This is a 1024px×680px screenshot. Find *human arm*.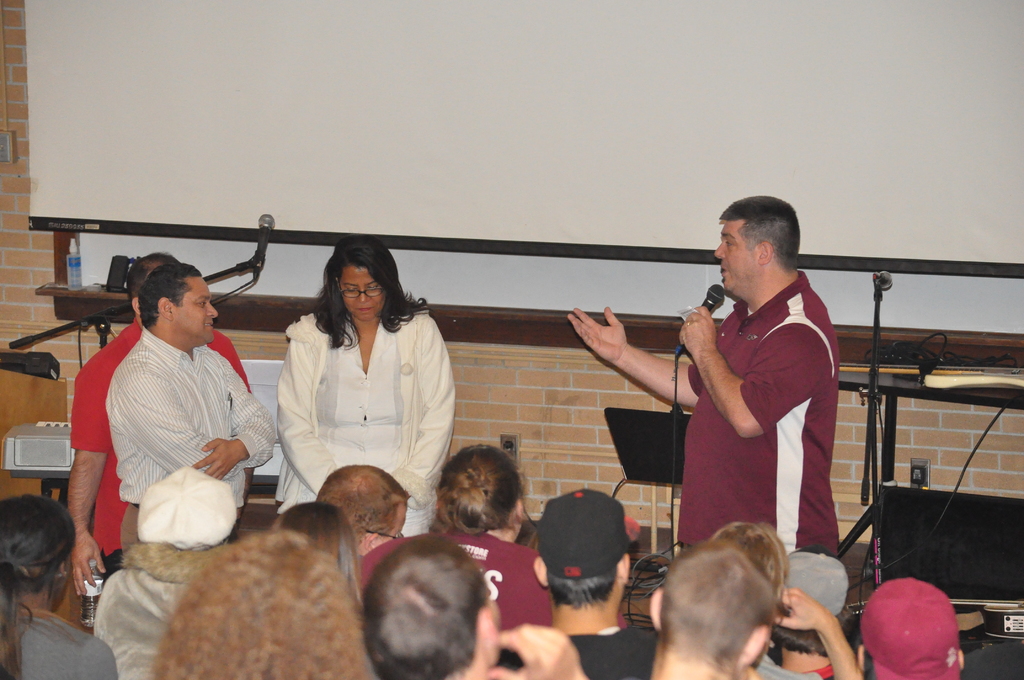
Bounding box: crop(762, 587, 869, 677).
